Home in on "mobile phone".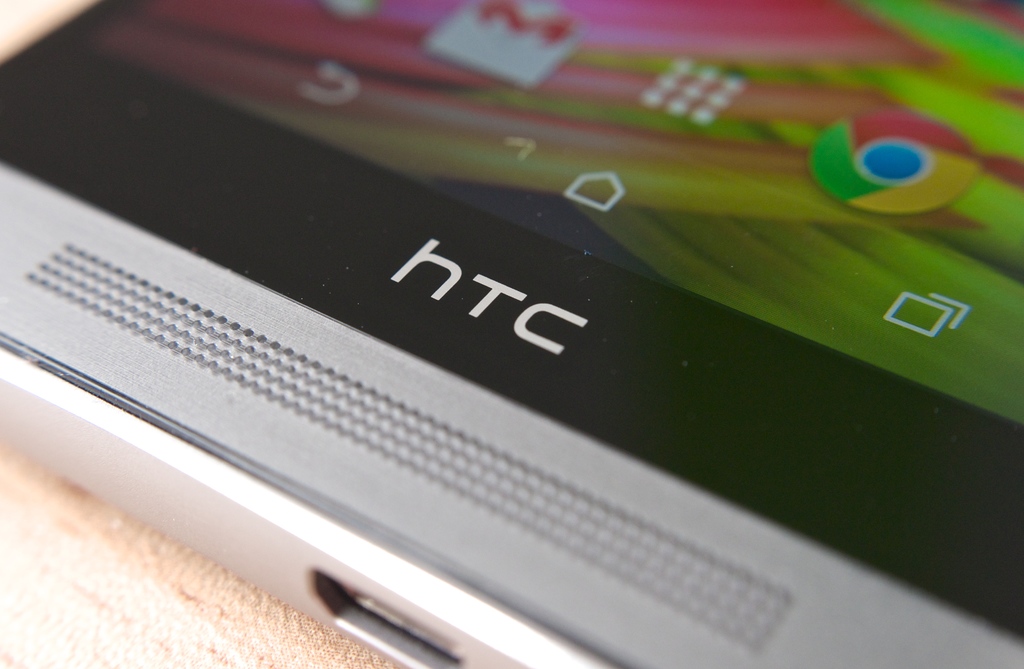
Homed in at {"left": 0, "top": 79, "right": 1023, "bottom": 661}.
